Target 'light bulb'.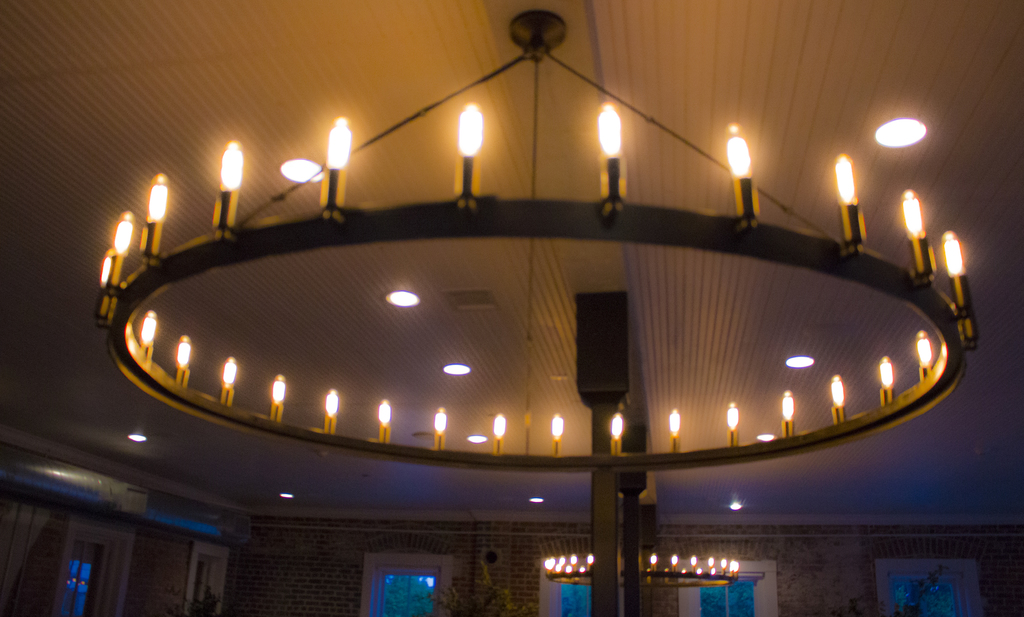
Target region: box=[836, 154, 858, 204].
